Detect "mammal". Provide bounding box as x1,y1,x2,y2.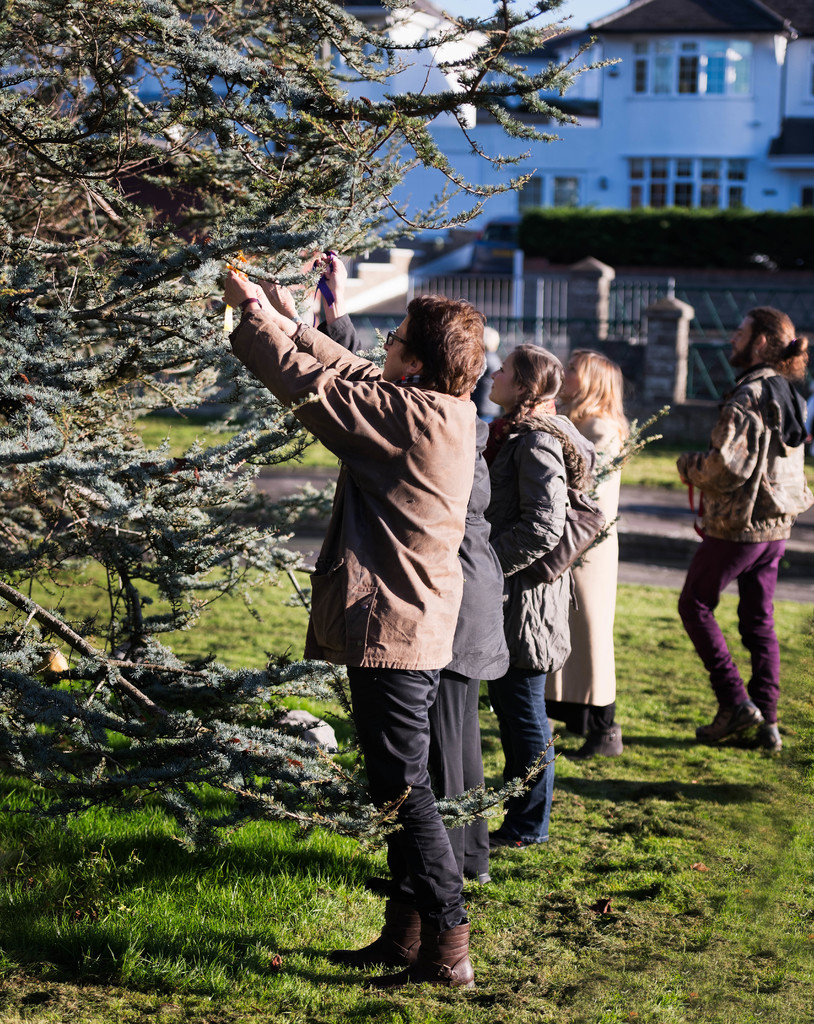
682,330,802,767.
